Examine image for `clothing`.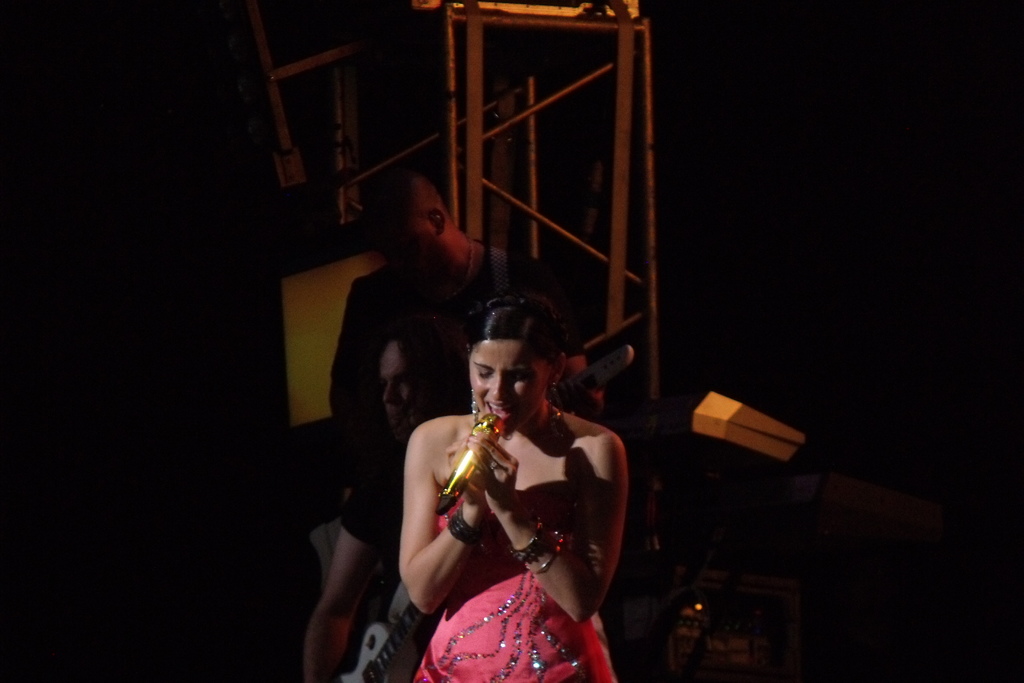
Examination result: box=[341, 459, 445, 677].
